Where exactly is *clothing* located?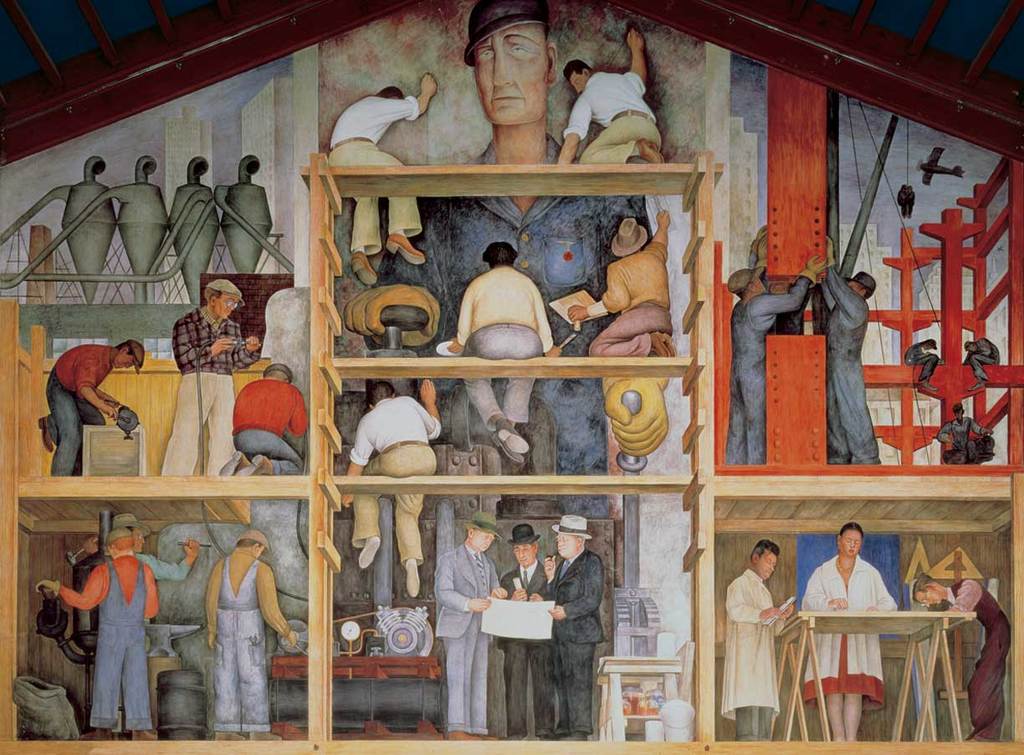
Its bounding box is (left=348, top=393, right=441, bottom=568).
